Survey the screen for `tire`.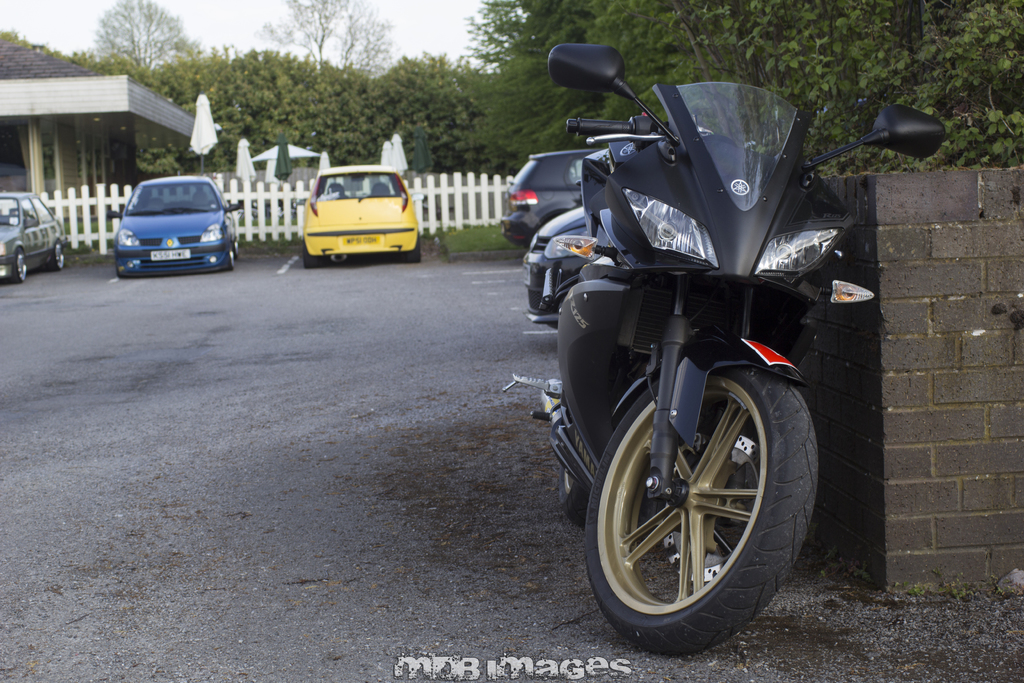
Survey found: {"left": 304, "top": 236, "right": 323, "bottom": 270}.
